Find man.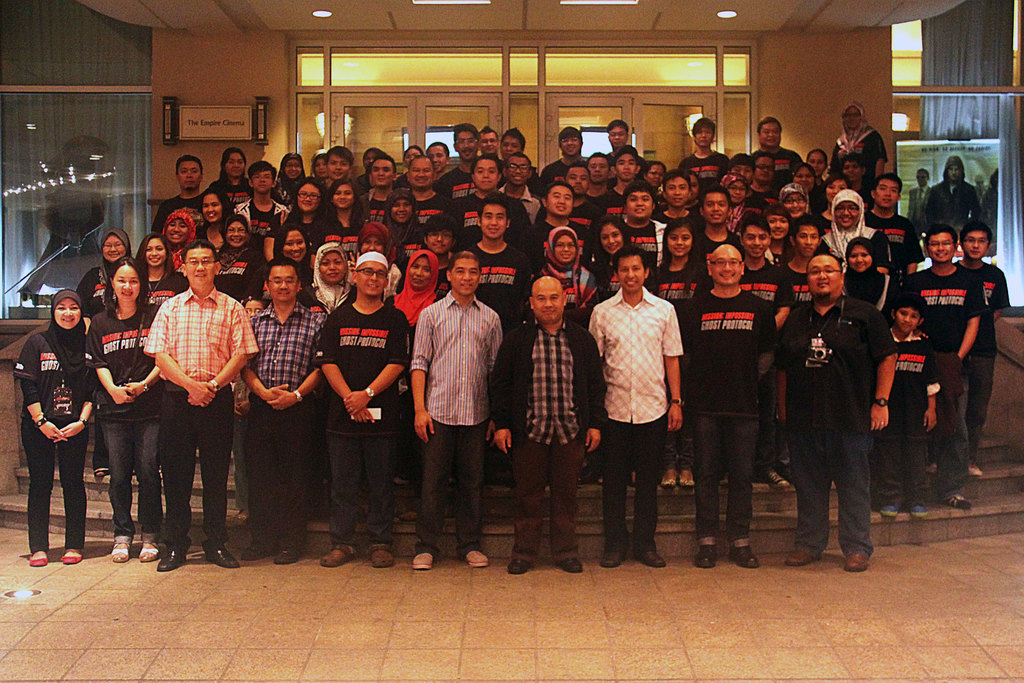
[152, 155, 212, 235].
